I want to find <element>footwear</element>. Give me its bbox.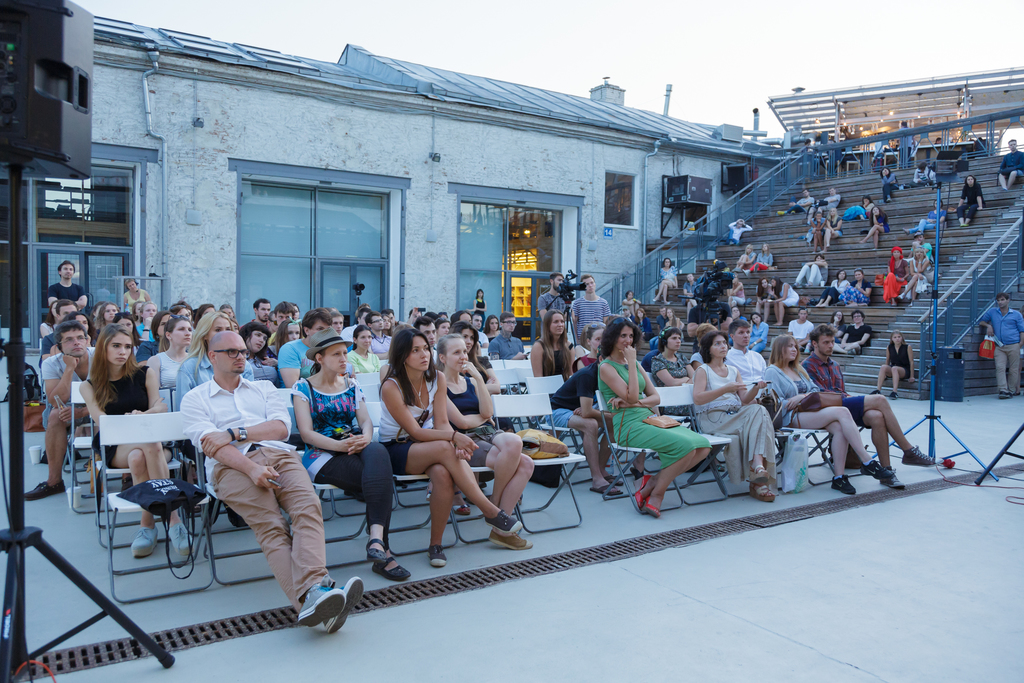
crop(452, 493, 474, 517).
